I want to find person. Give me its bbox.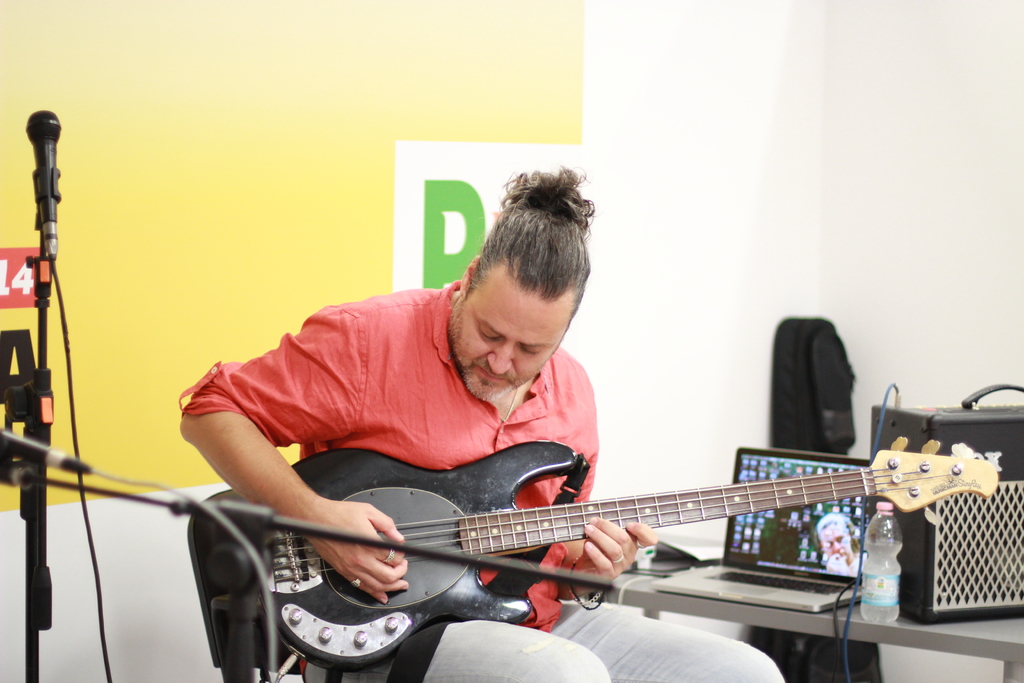
<bbox>193, 170, 873, 671</bbox>.
